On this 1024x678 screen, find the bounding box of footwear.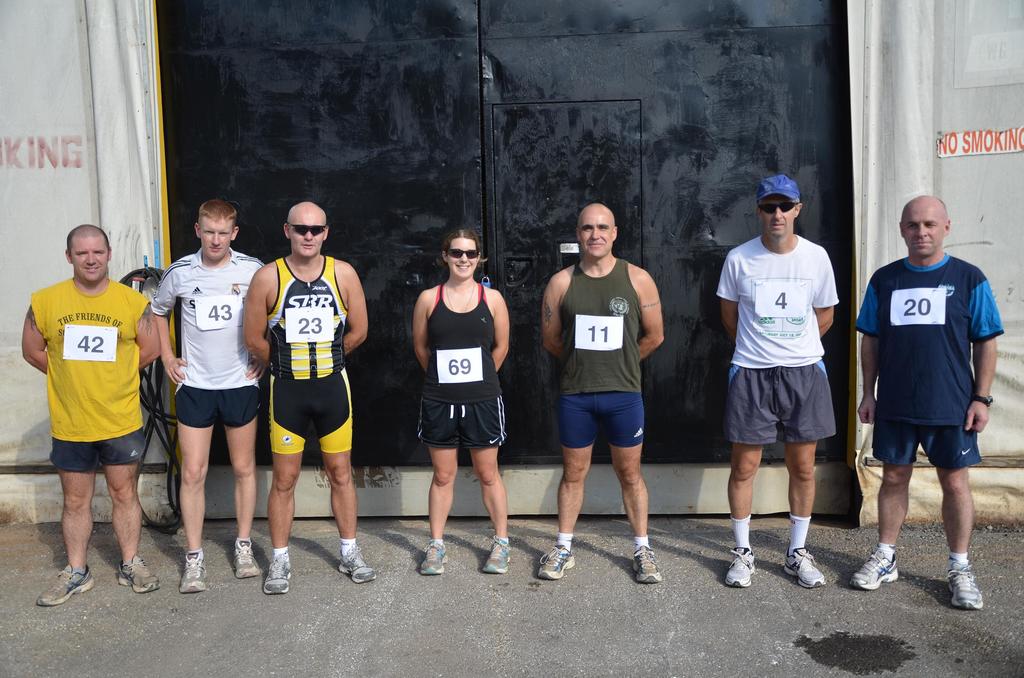
Bounding box: <box>36,561,94,606</box>.
